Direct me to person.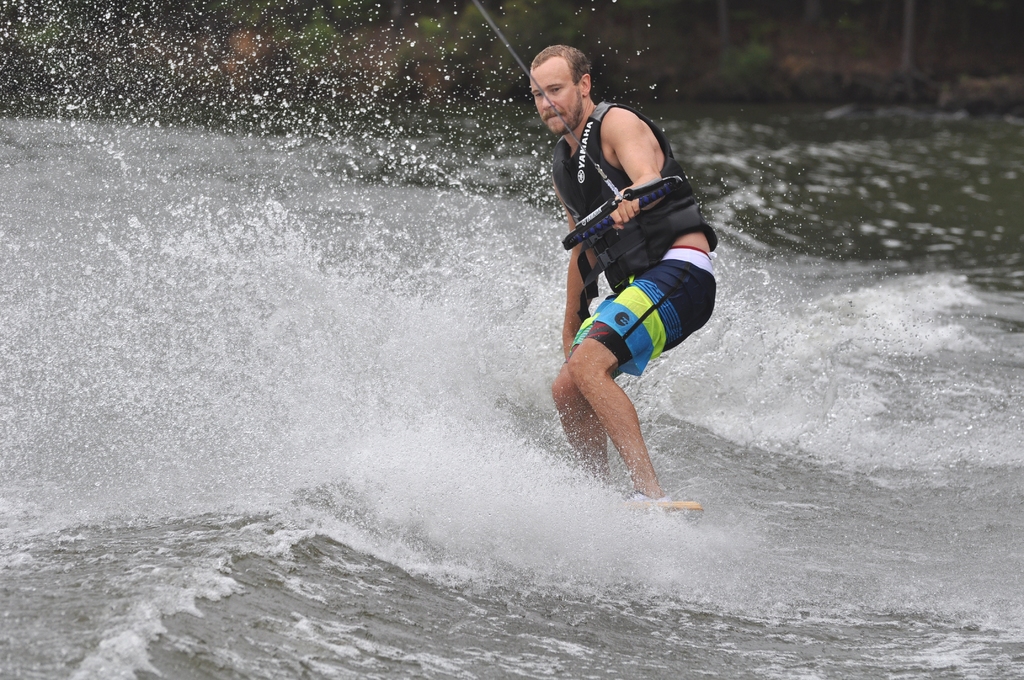
Direction: <box>527,44,717,502</box>.
